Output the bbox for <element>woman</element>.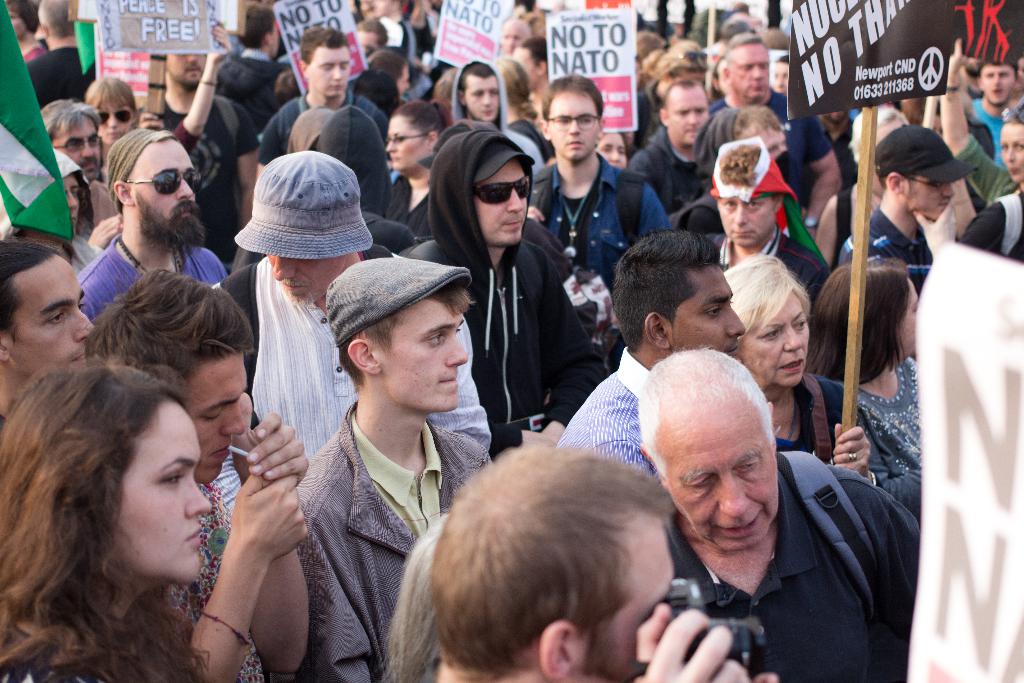
box=[85, 21, 234, 179].
